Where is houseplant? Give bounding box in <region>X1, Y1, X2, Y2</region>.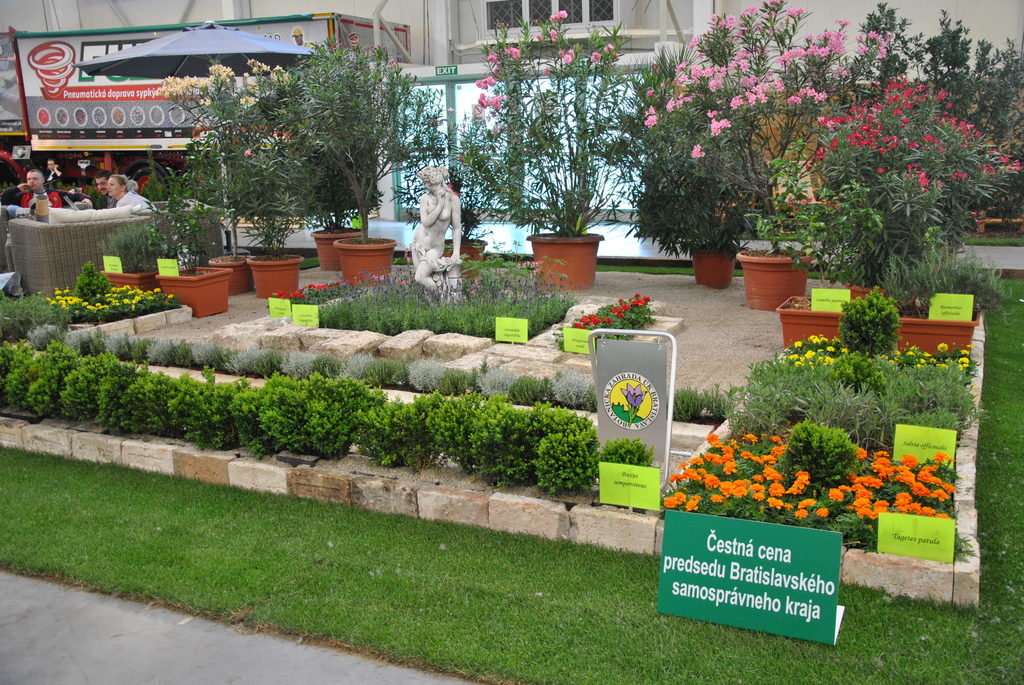
<region>449, 14, 653, 299</region>.
